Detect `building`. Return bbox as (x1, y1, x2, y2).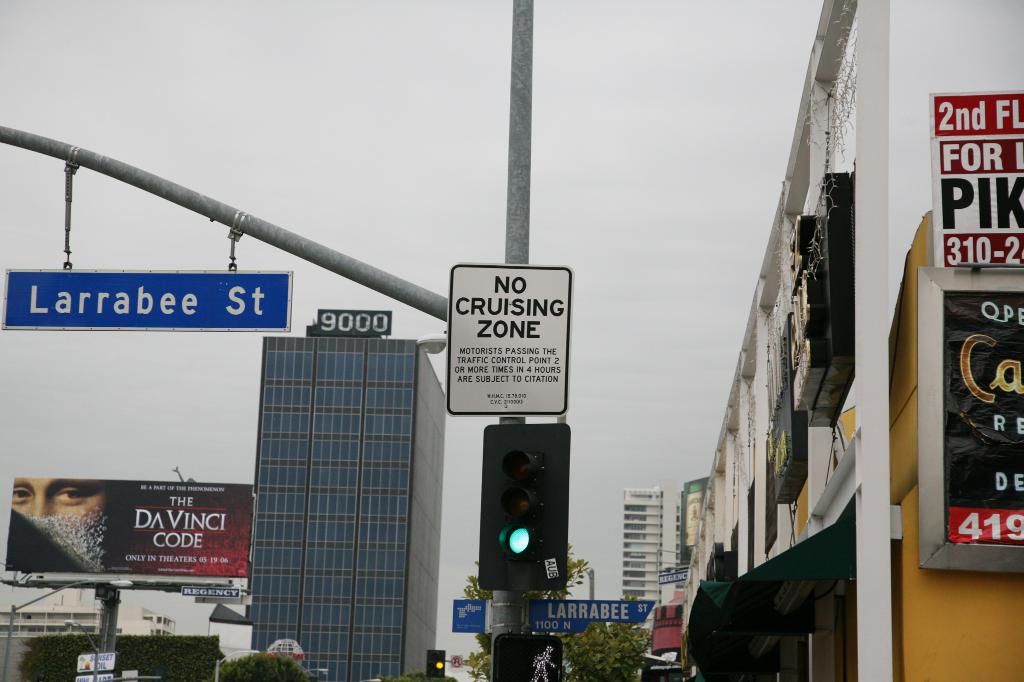
(621, 488, 683, 674).
